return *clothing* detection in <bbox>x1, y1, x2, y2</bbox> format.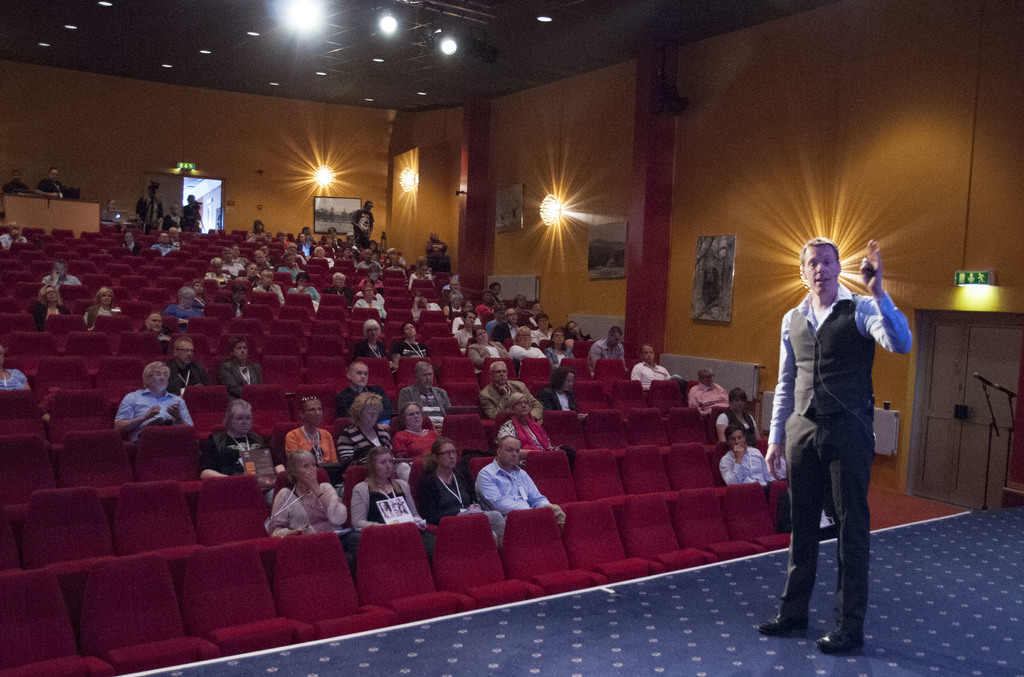
<bbox>134, 186, 172, 232</bbox>.
